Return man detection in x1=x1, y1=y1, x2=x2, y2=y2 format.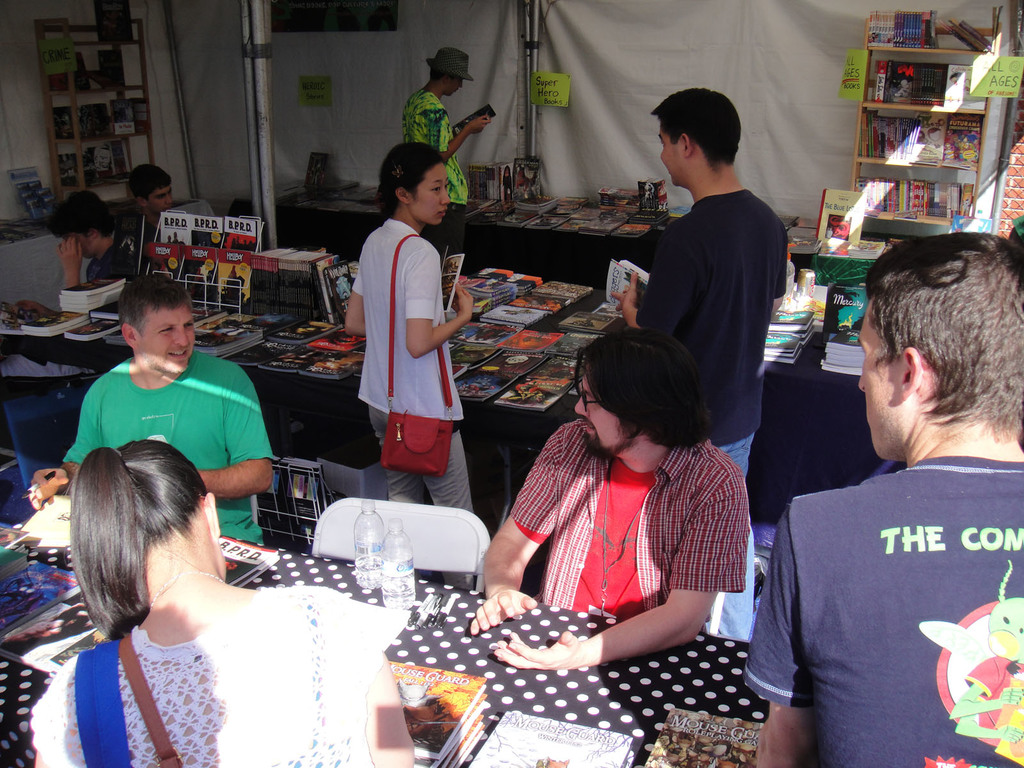
x1=467, y1=332, x2=744, y2=669.
